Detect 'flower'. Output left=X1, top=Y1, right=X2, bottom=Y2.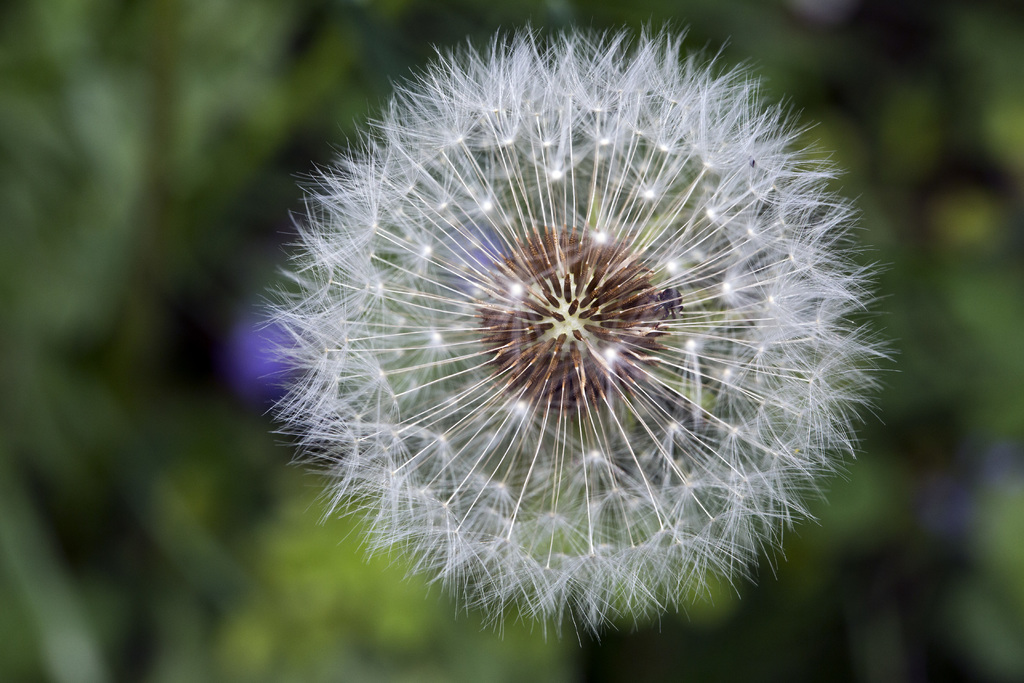
left=299, top=48, right=822, bottom=523.
